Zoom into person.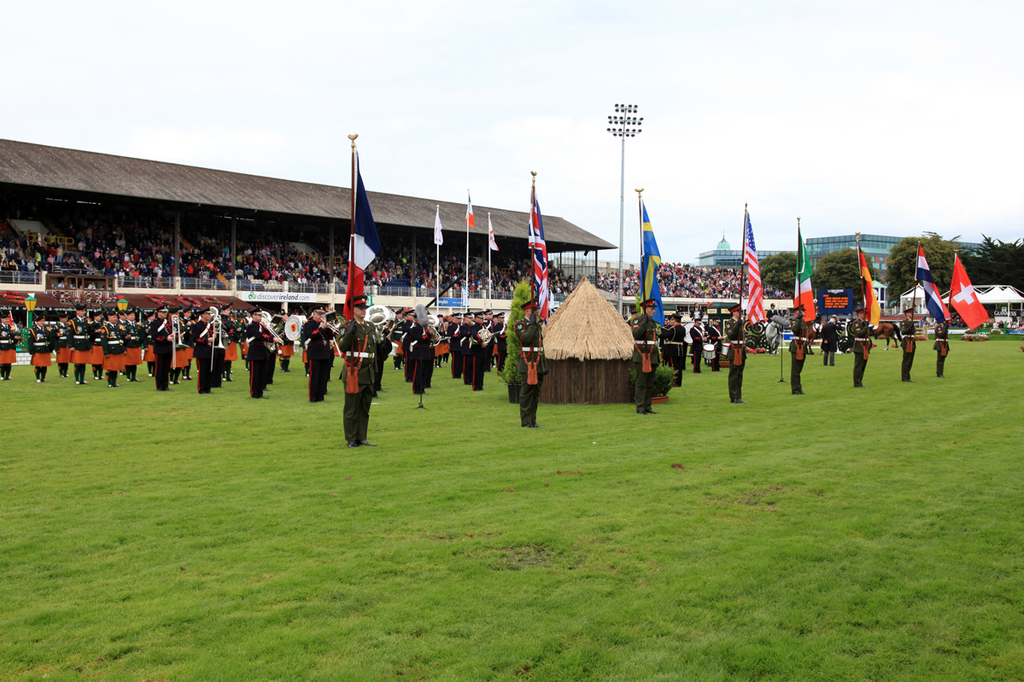
Zoom target: (x1=436, y1=314, x2=445, y2=366).
